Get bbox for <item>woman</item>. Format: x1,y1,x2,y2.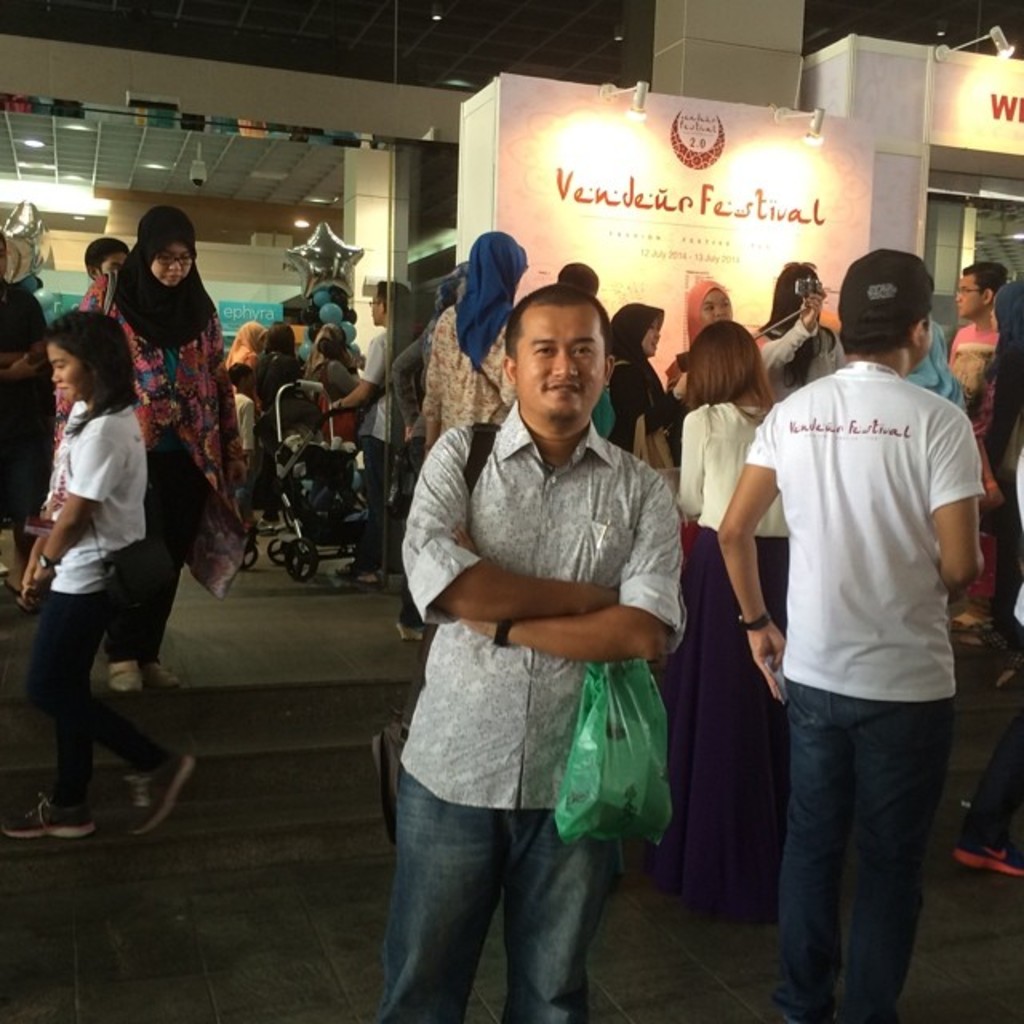
243,323,304,523.
